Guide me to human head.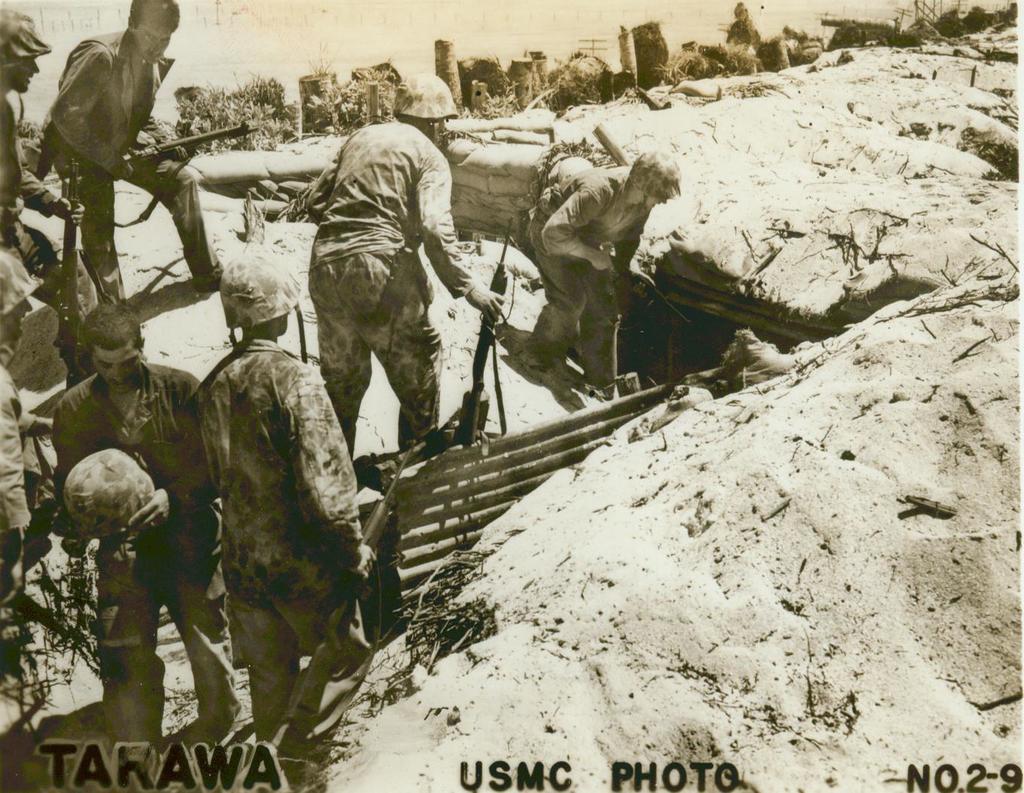
Guidance: box(125, 0, 182, 61).
